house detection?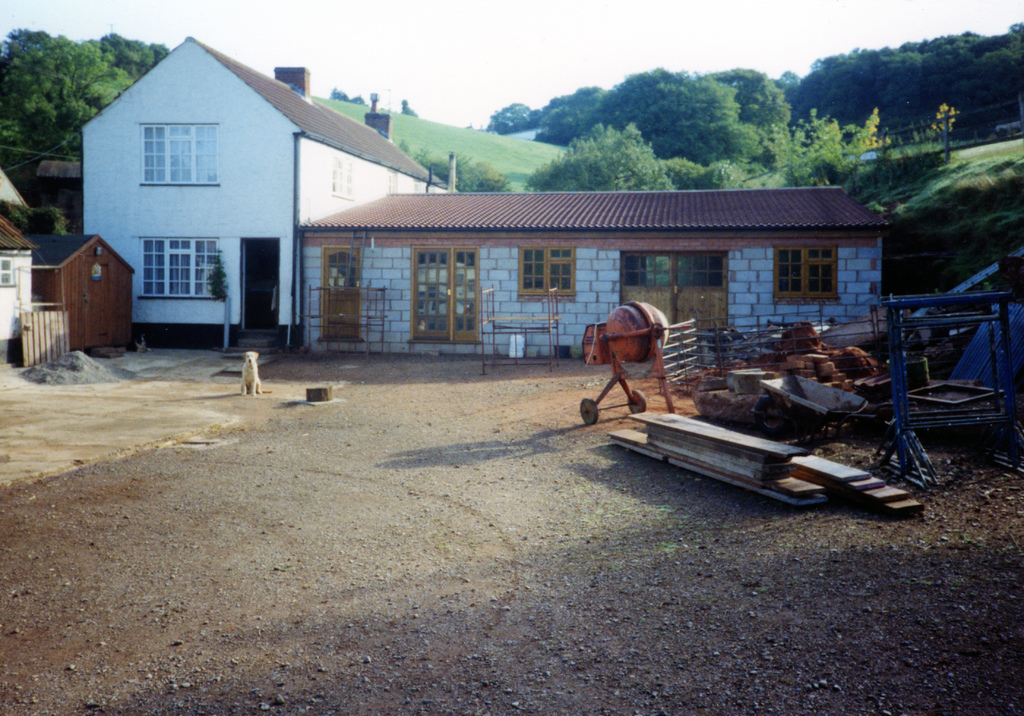
region(28, 230, 158, 353)
